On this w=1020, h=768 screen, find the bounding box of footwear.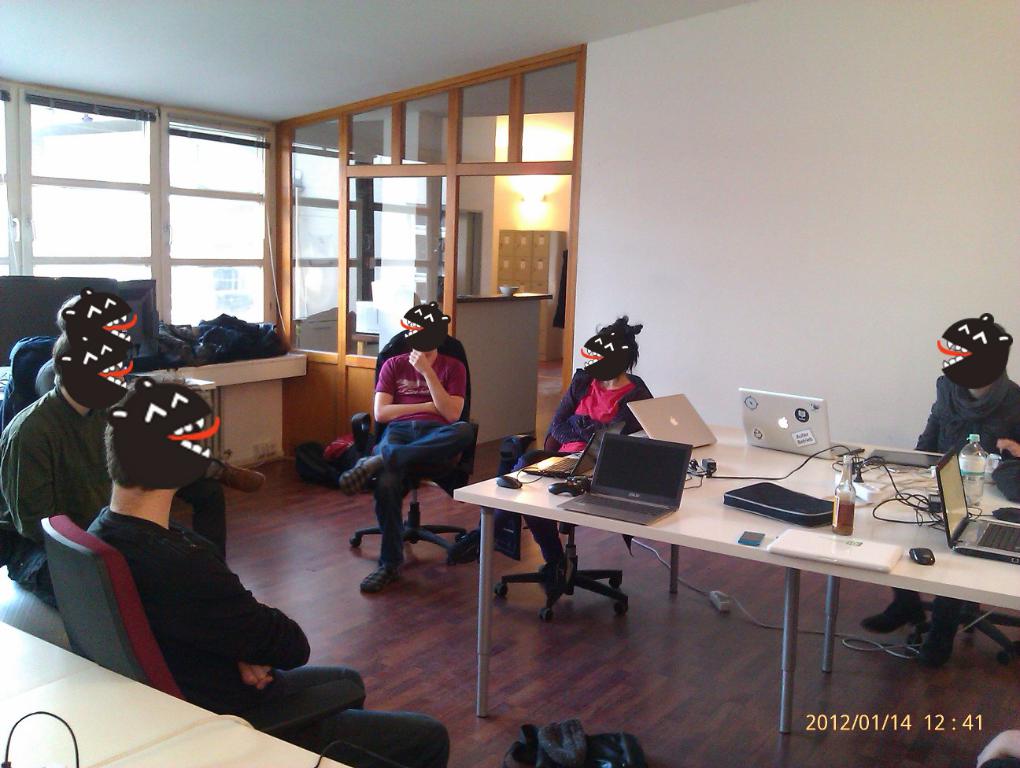
Bounding box: [left=362, top=559, right=412, bottom=592].
